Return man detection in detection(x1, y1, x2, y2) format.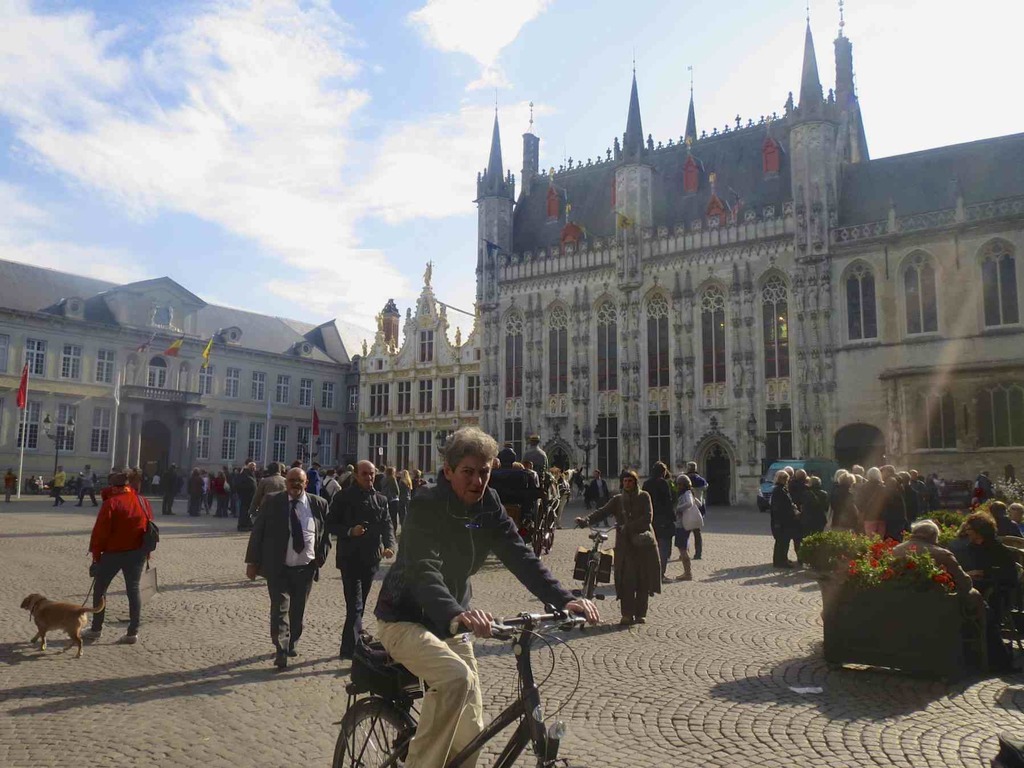
detection(892, 519, 991, 667).
